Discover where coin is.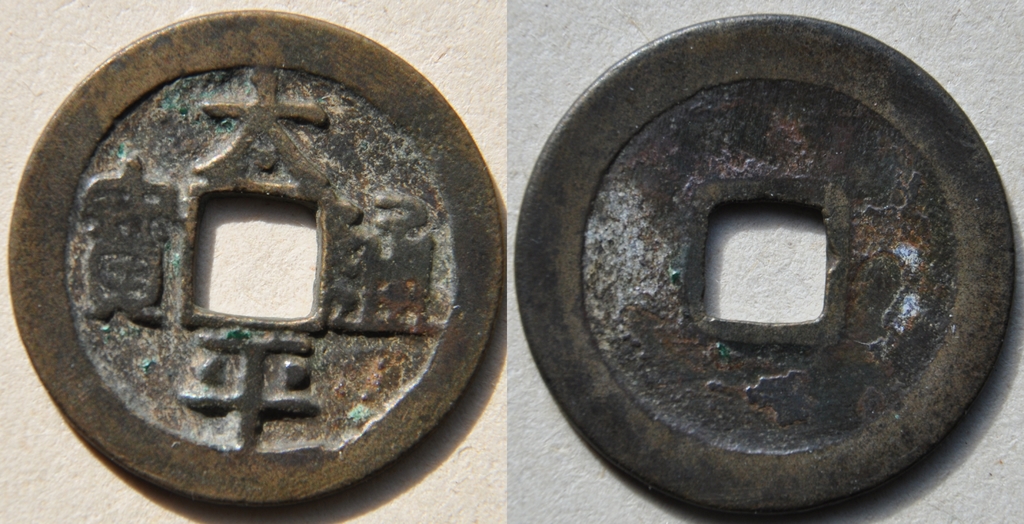
Discovered at [x1=0, y1=3, x2=506, y2=507].
